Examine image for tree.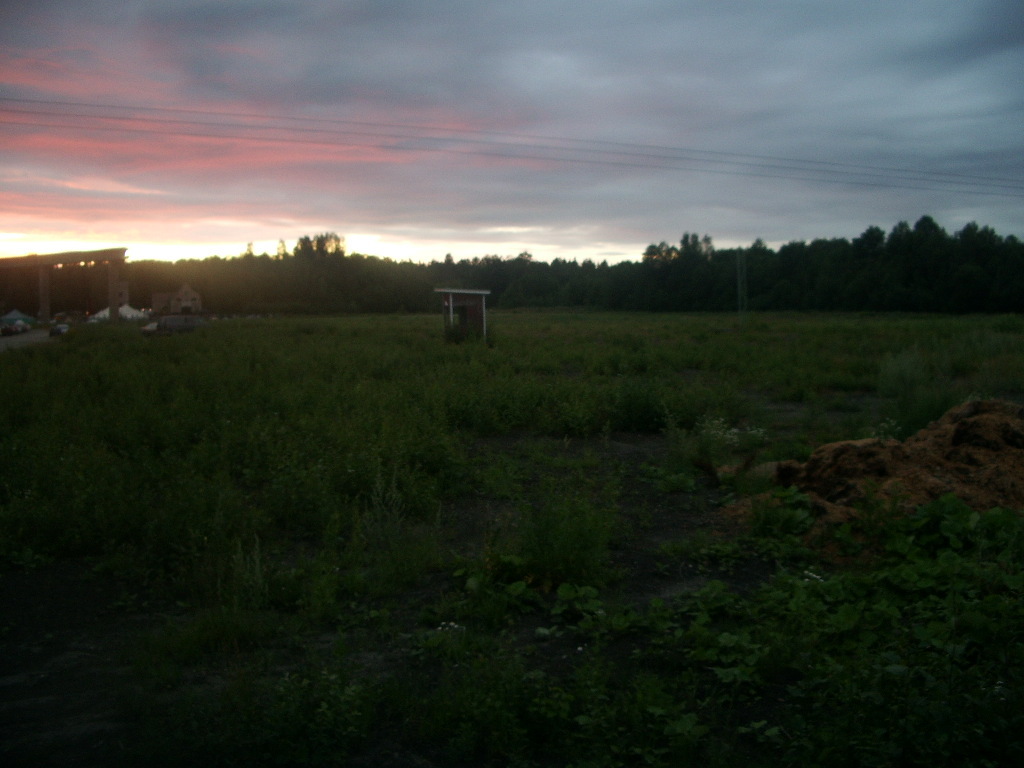
Examination result: left=441, top=250, right=519, bottom=283.
